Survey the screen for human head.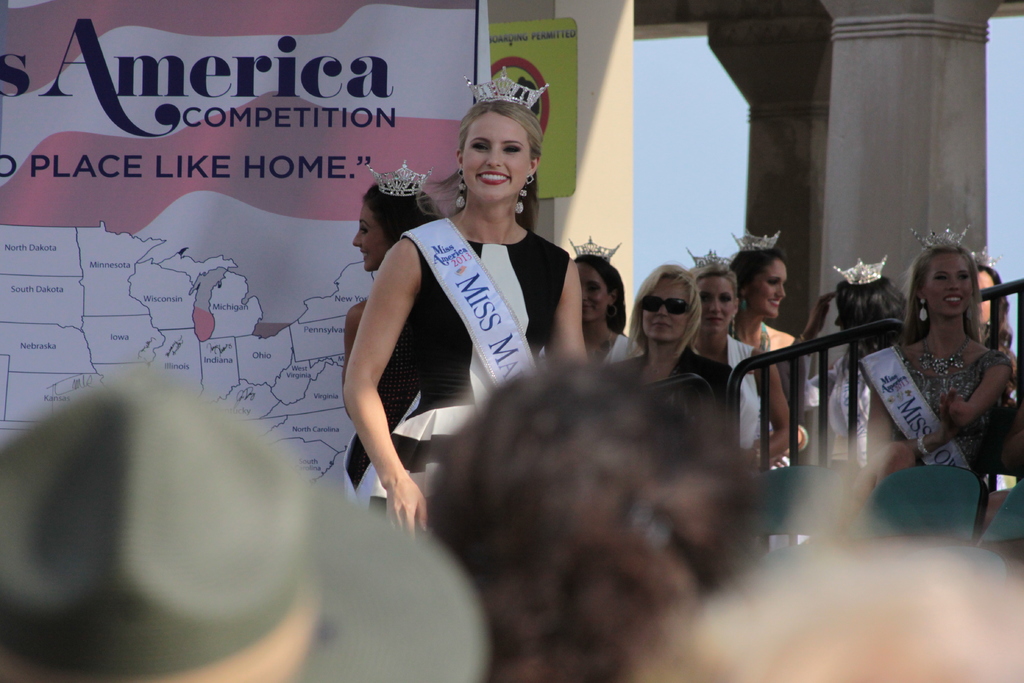
Survey found: bbox=(633, 260, 705, 344).
